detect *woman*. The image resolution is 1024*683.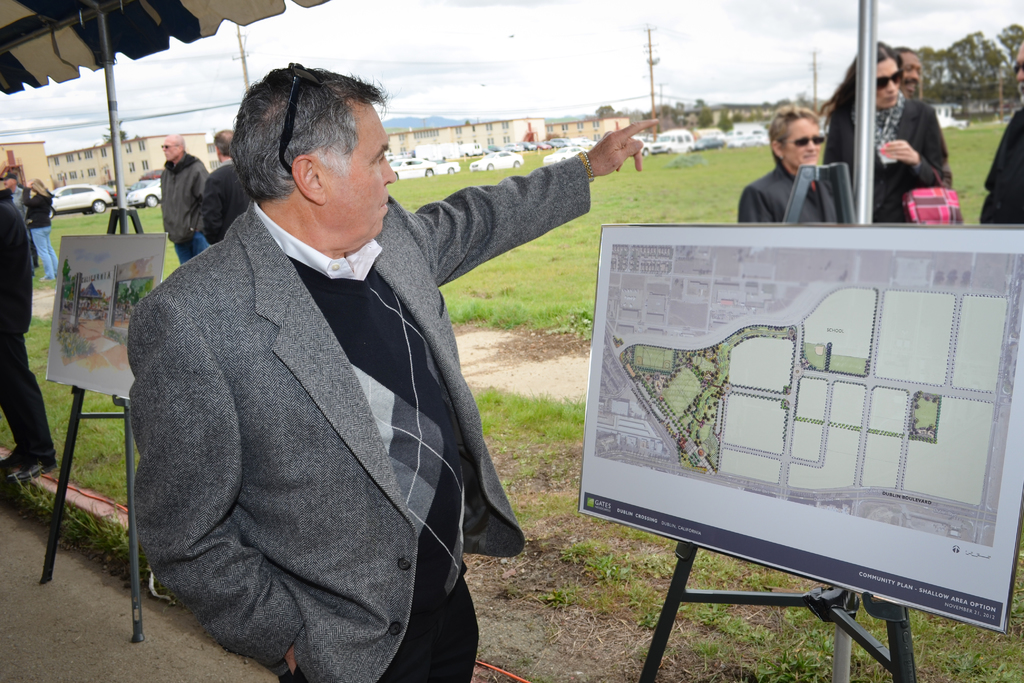
818,38,945,220.
